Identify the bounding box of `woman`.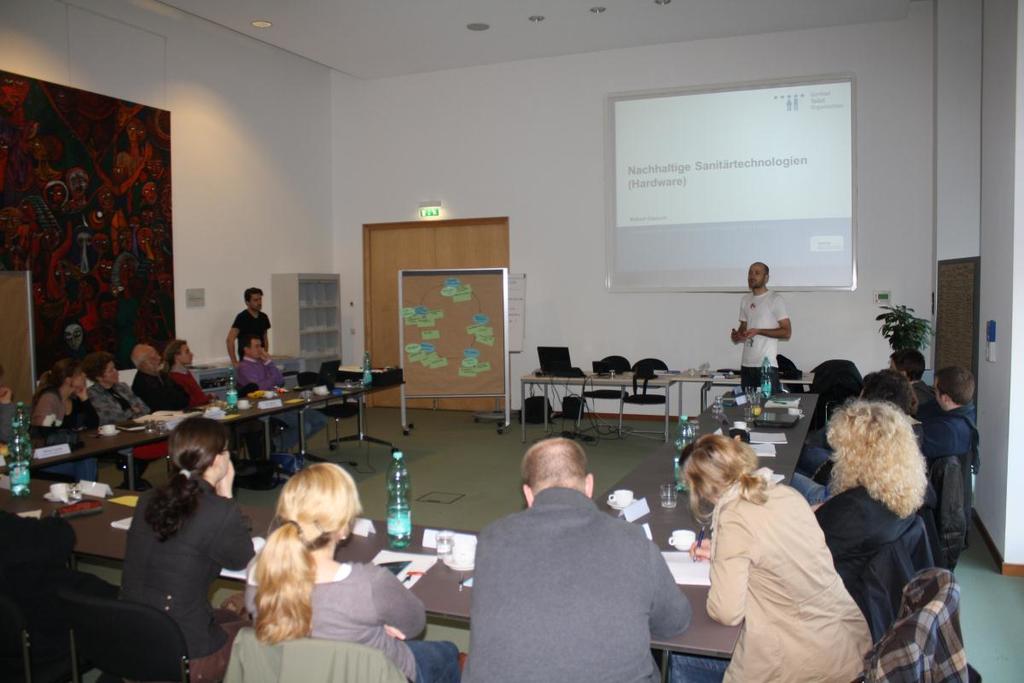
l=34, t=354, r=107, b=431.
